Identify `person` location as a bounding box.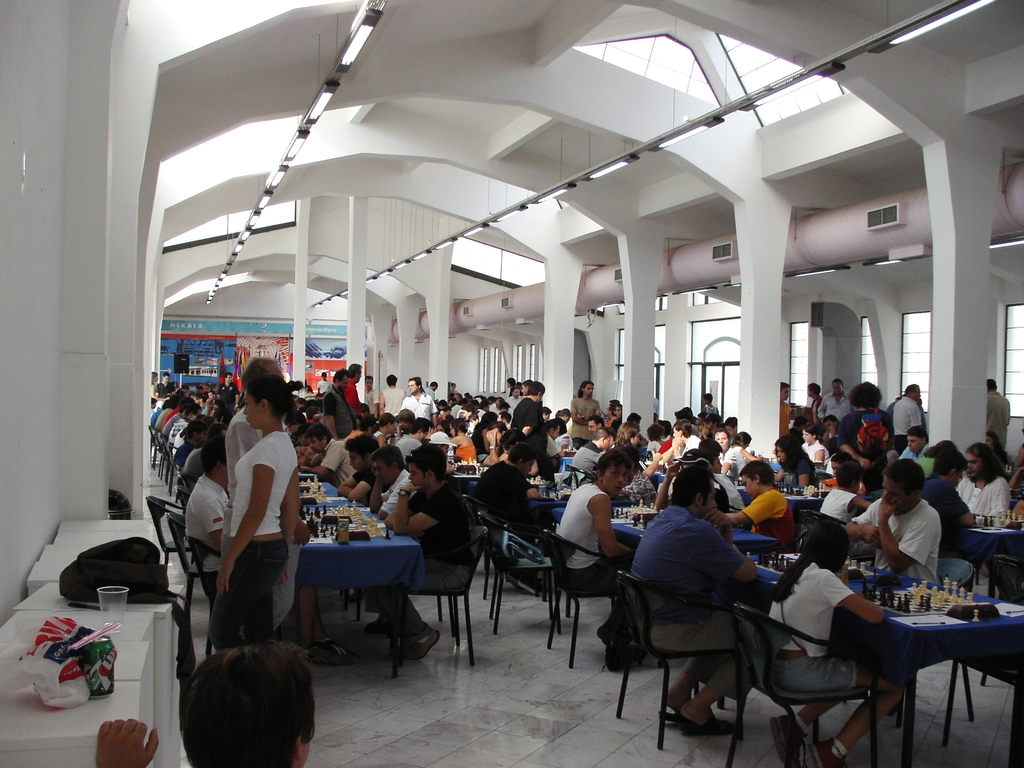
detection(988, 379, 1010, 445).
